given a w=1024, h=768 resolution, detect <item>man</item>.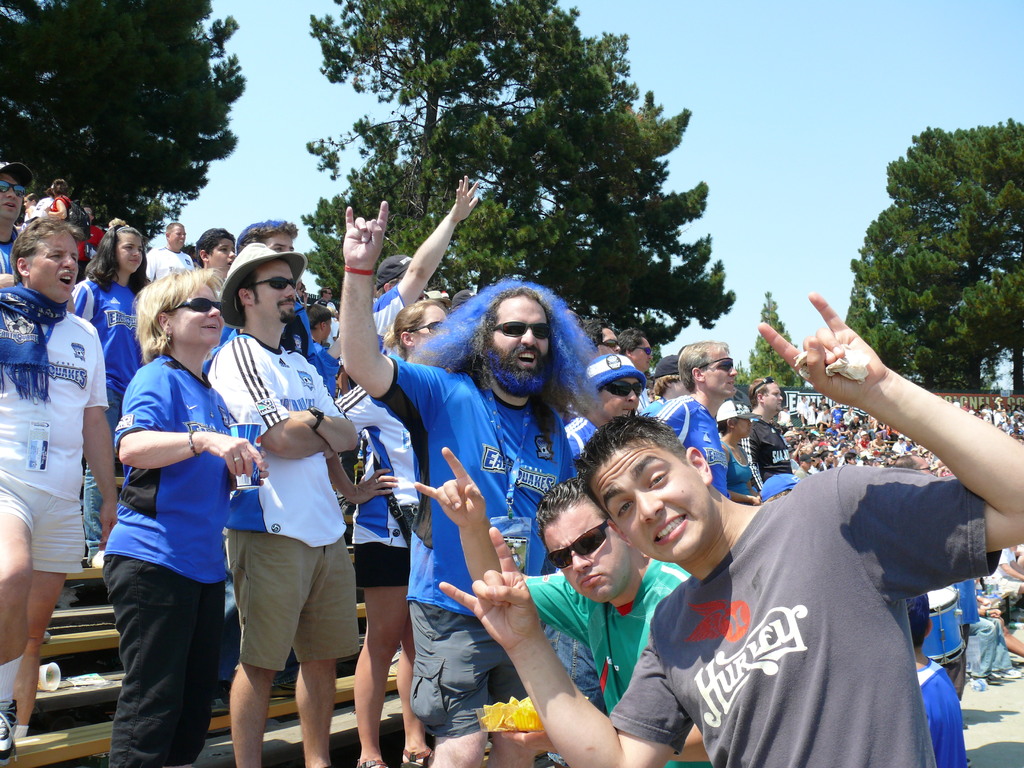
bbox(144, 223, 197, 285).
